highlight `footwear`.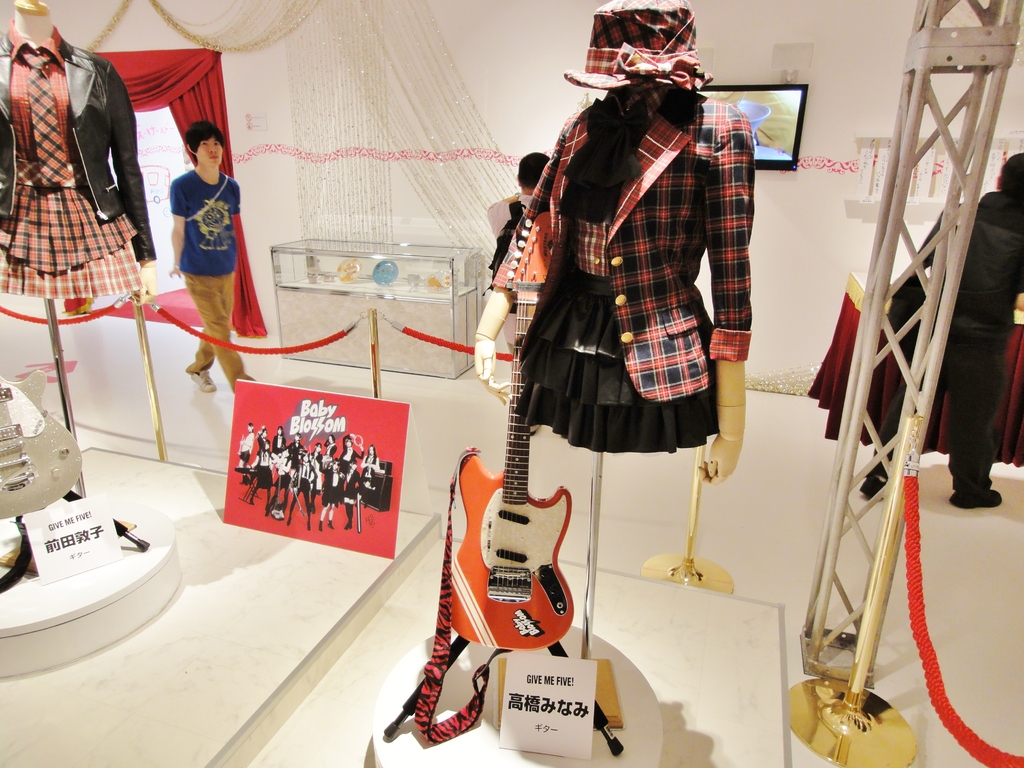
Highlighted region: detection(346, 502, 351, 529).
